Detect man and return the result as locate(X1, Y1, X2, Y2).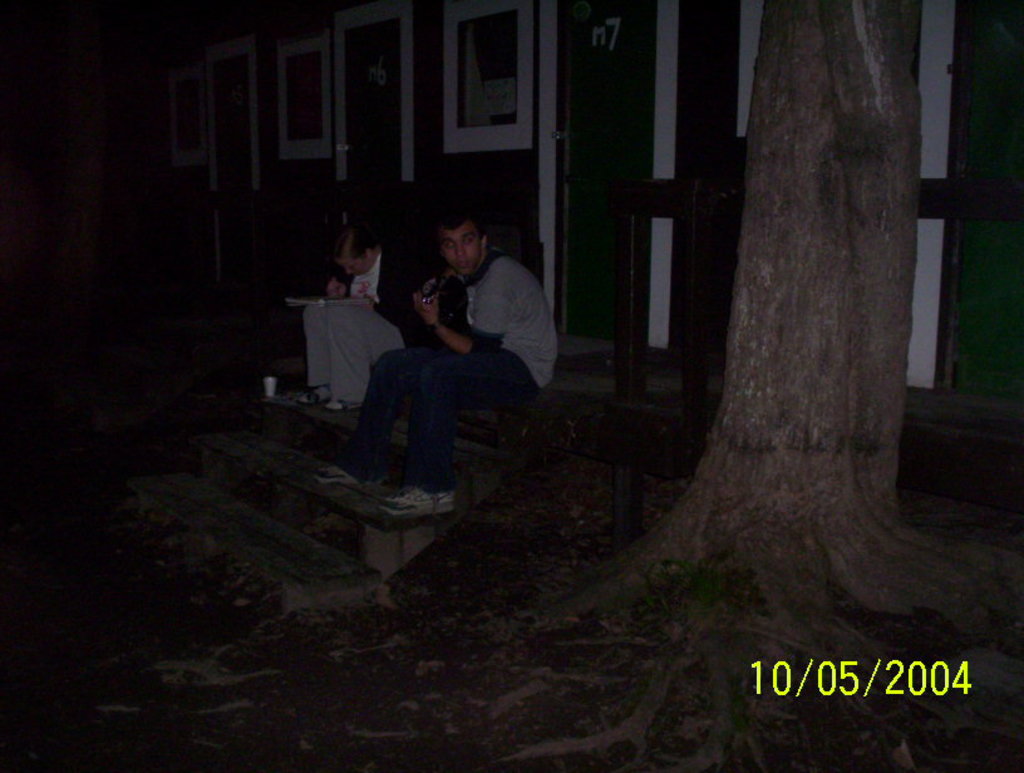
locate(358, 207, 570, 501).
